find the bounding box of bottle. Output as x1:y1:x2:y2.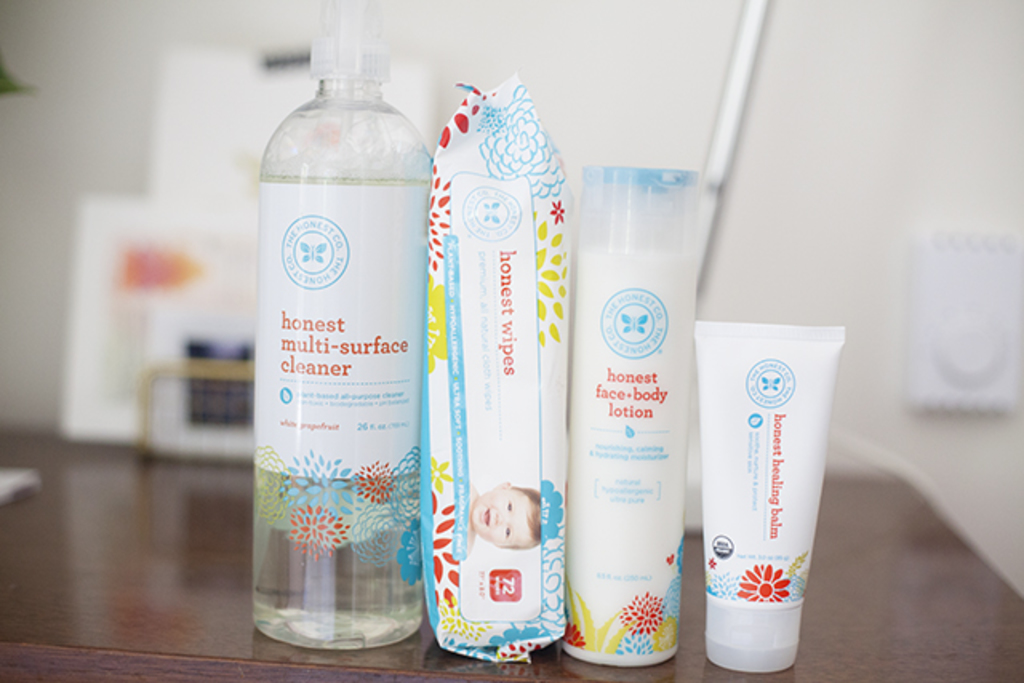
240:38:450:661.
